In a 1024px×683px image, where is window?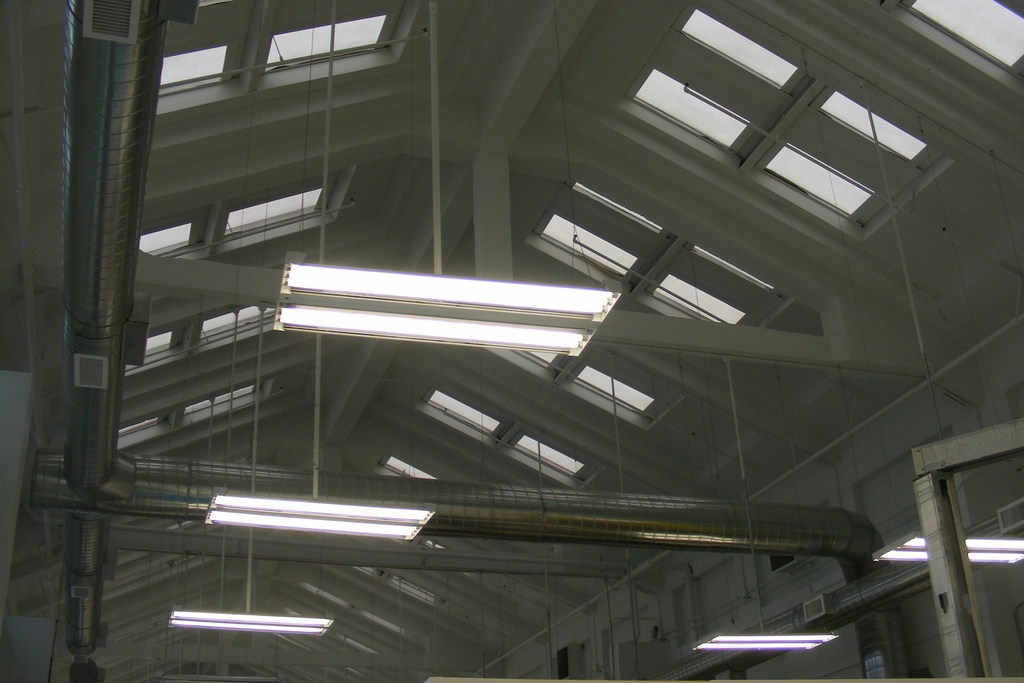
[423,386,506,438].
